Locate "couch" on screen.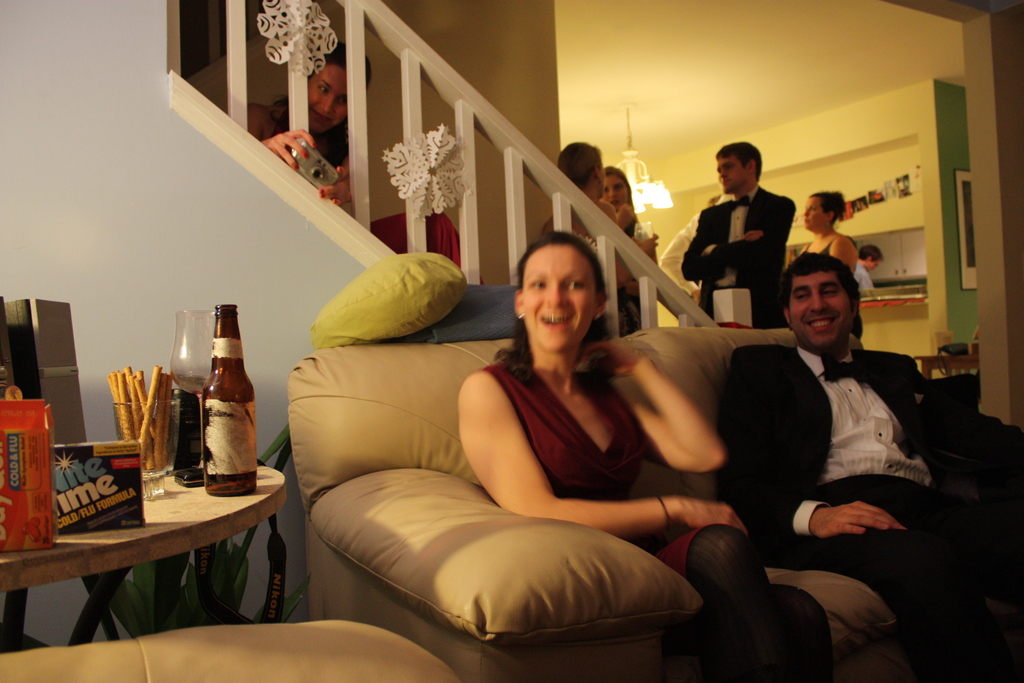
On screen at {"left": 196, "top": 222, "right": 900, "bottom": 682}.
